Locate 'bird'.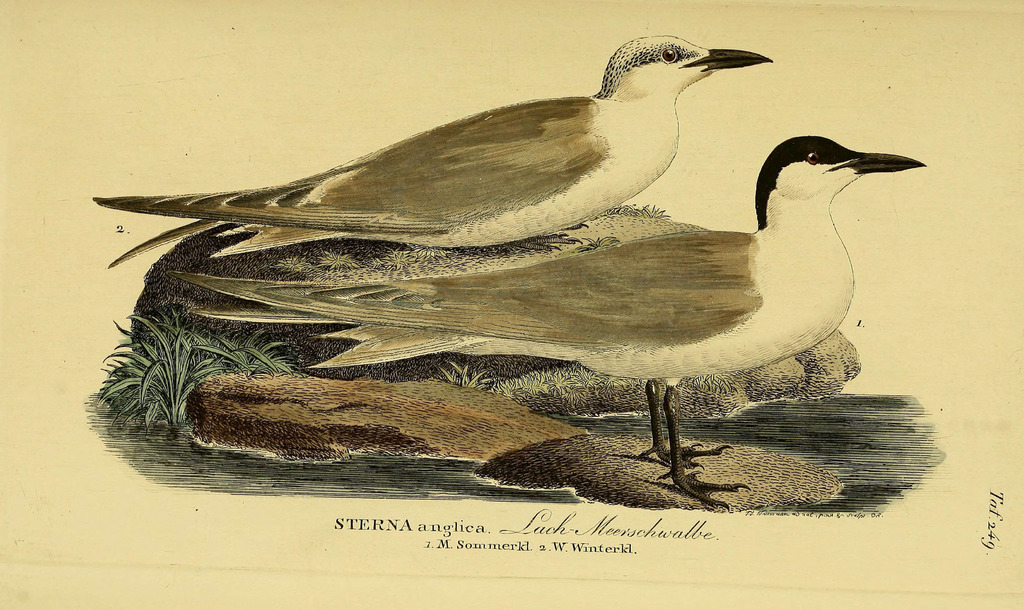
Bounding box: region(164, 133, 929, 509).
